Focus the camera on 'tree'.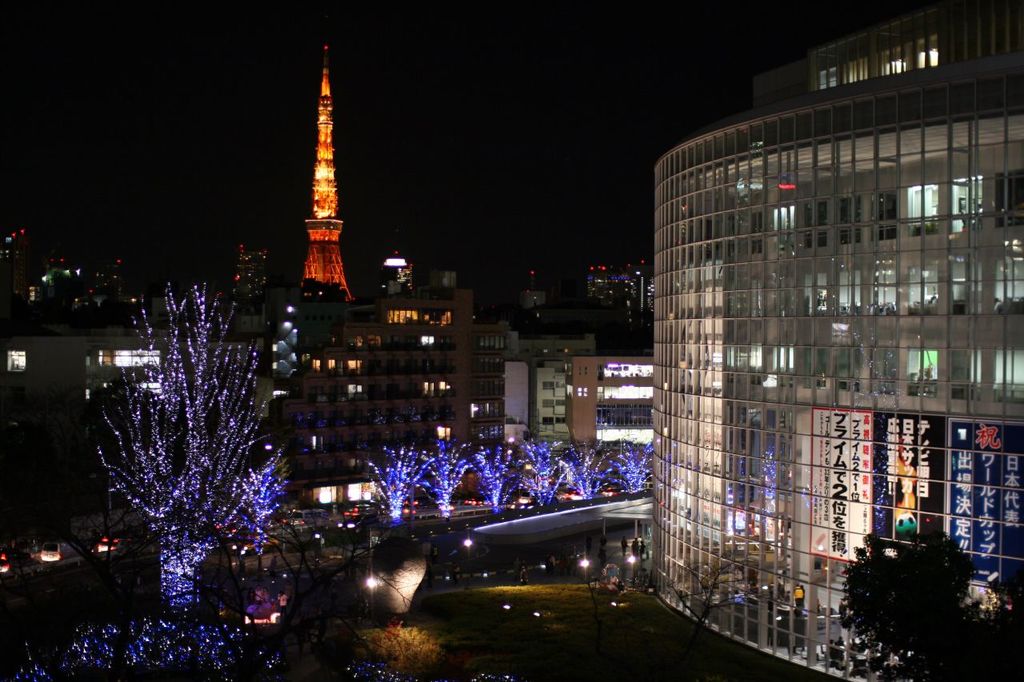
Focus region: detection(366, 444, 432, 536).
